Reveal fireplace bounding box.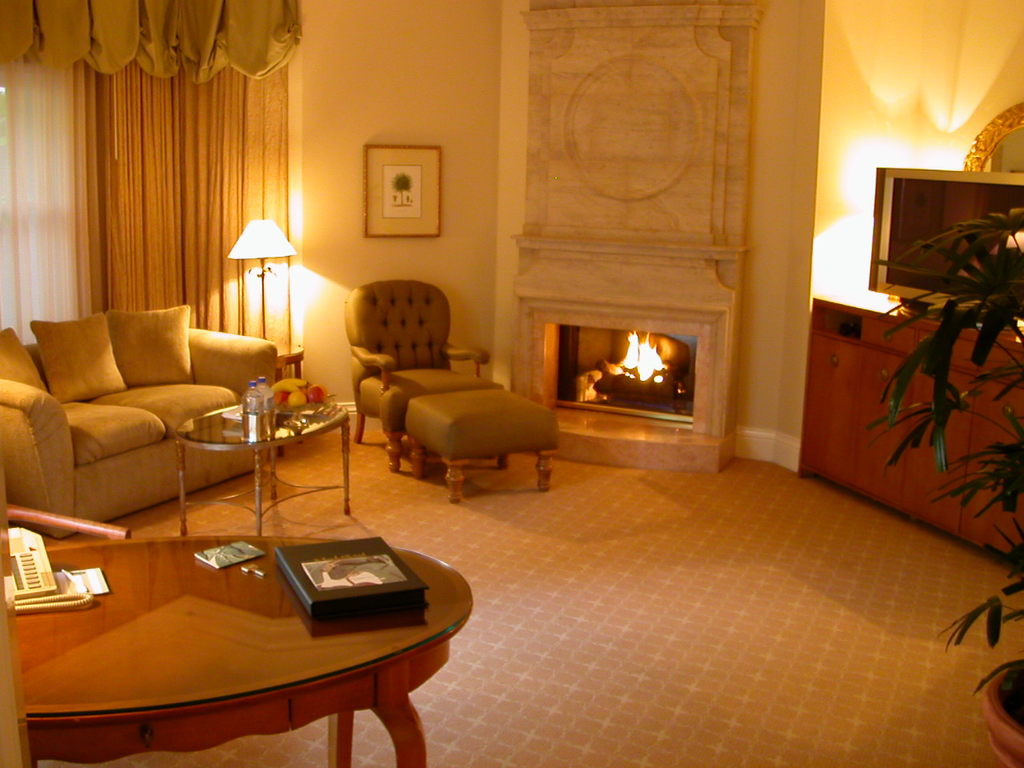
Revealed: bbox=(518, 295, 733, 432).
